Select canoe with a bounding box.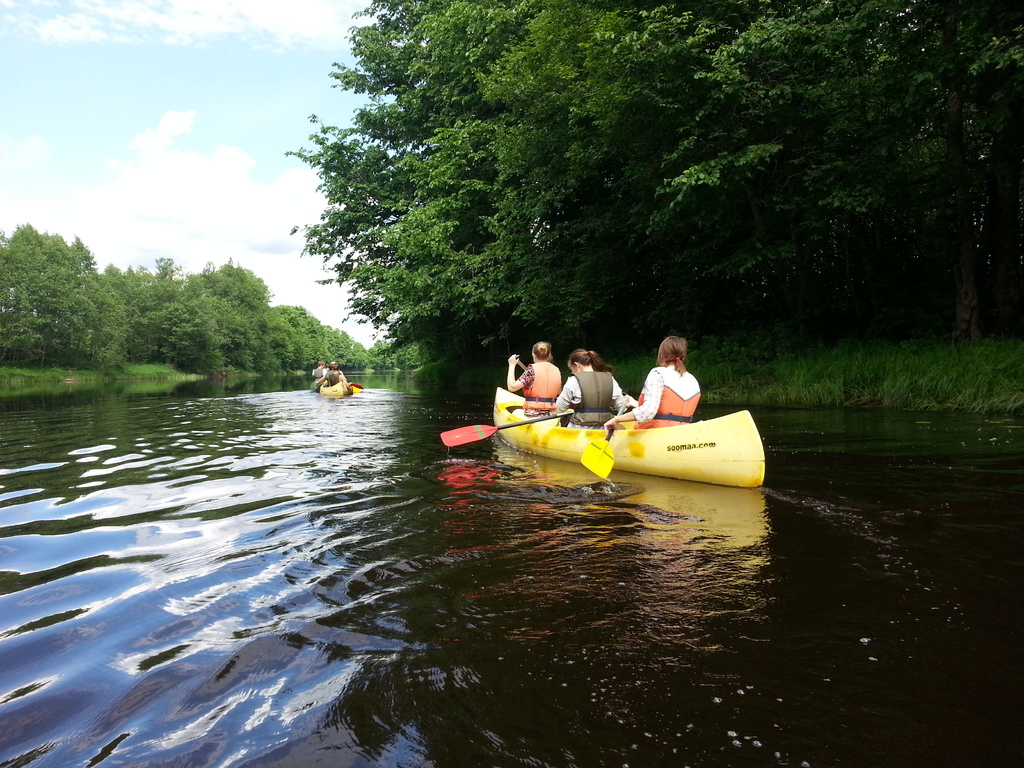
select_region(499, 383, 758, 484).
